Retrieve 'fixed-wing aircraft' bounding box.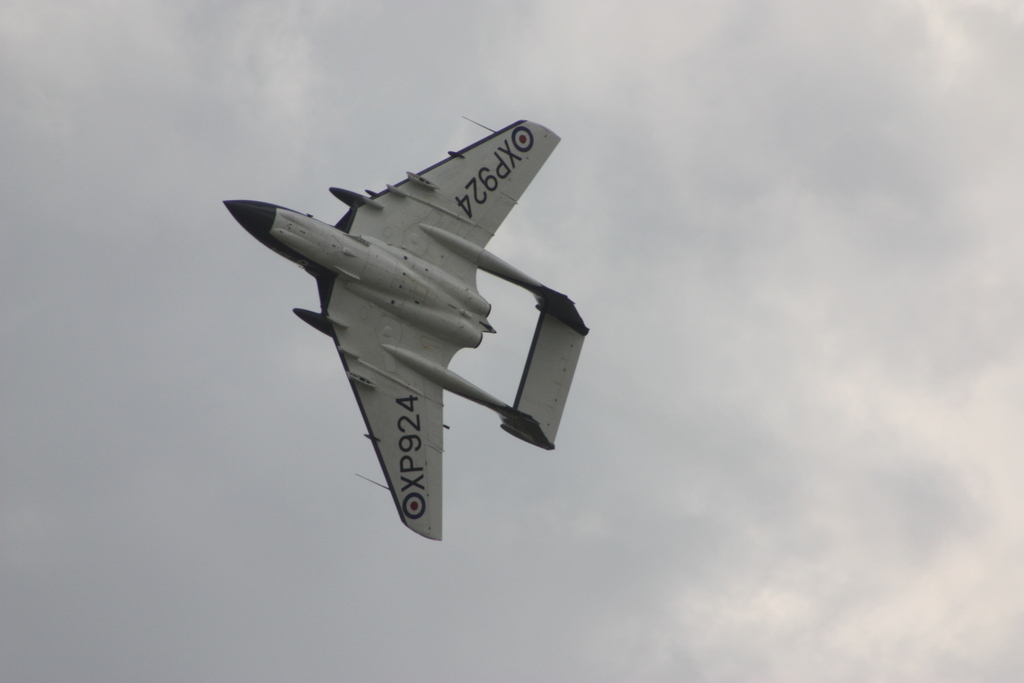
Bounding box: [227,112,593,545].
